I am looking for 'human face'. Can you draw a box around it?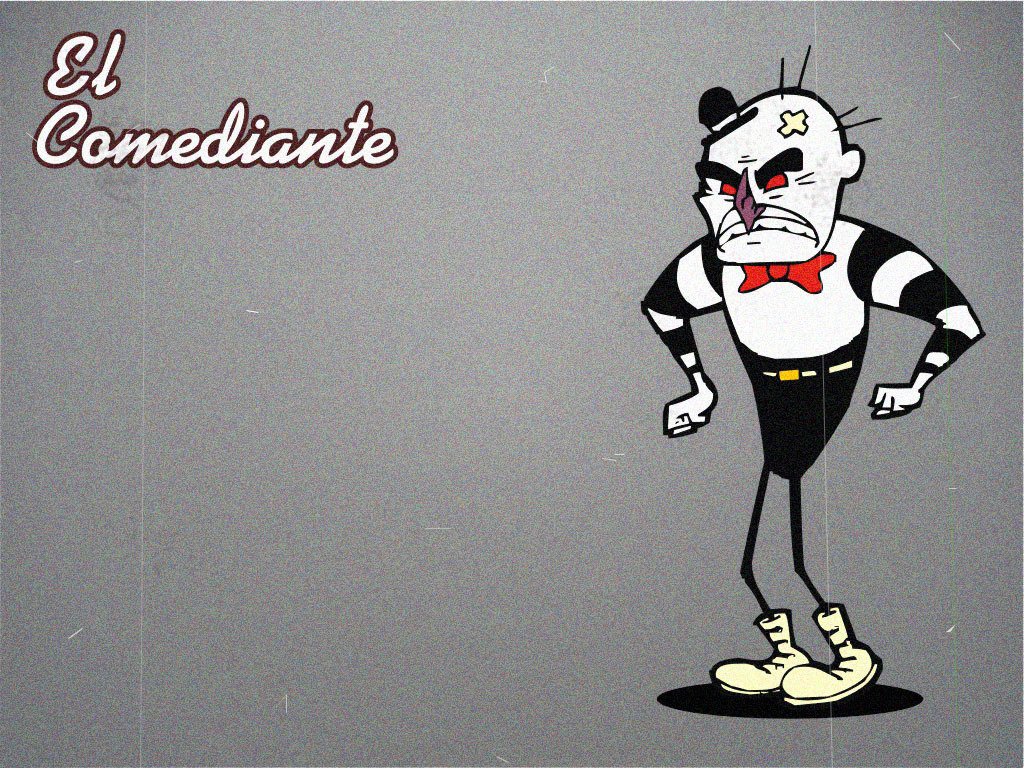
Sure, the bounding box is box=[687, 114, 835, 265].
